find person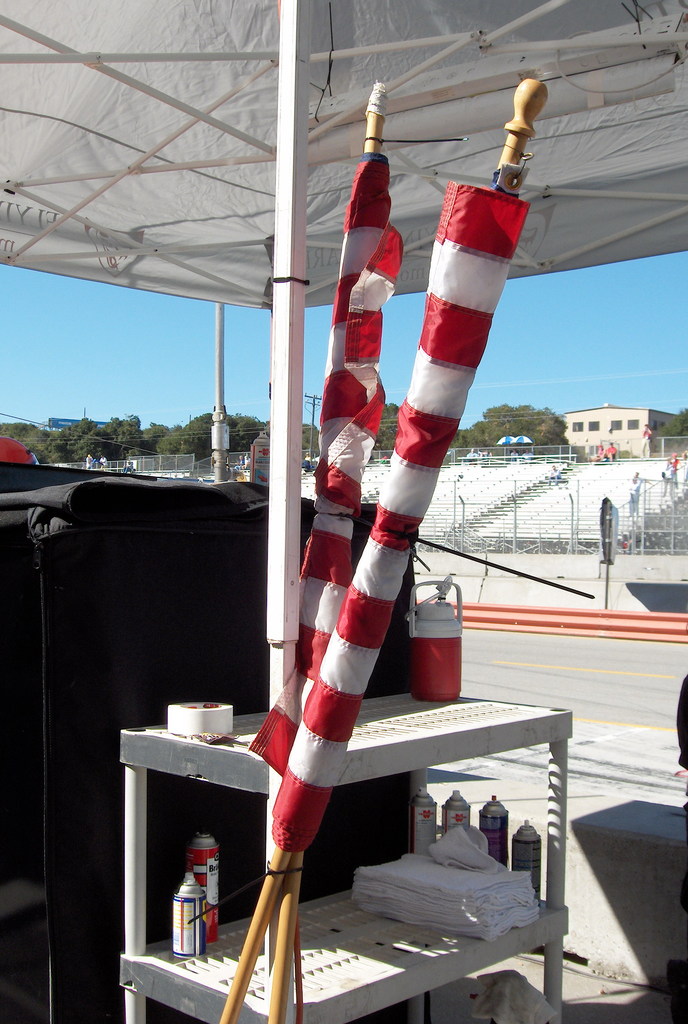
box(99, 453, 109, 469)
